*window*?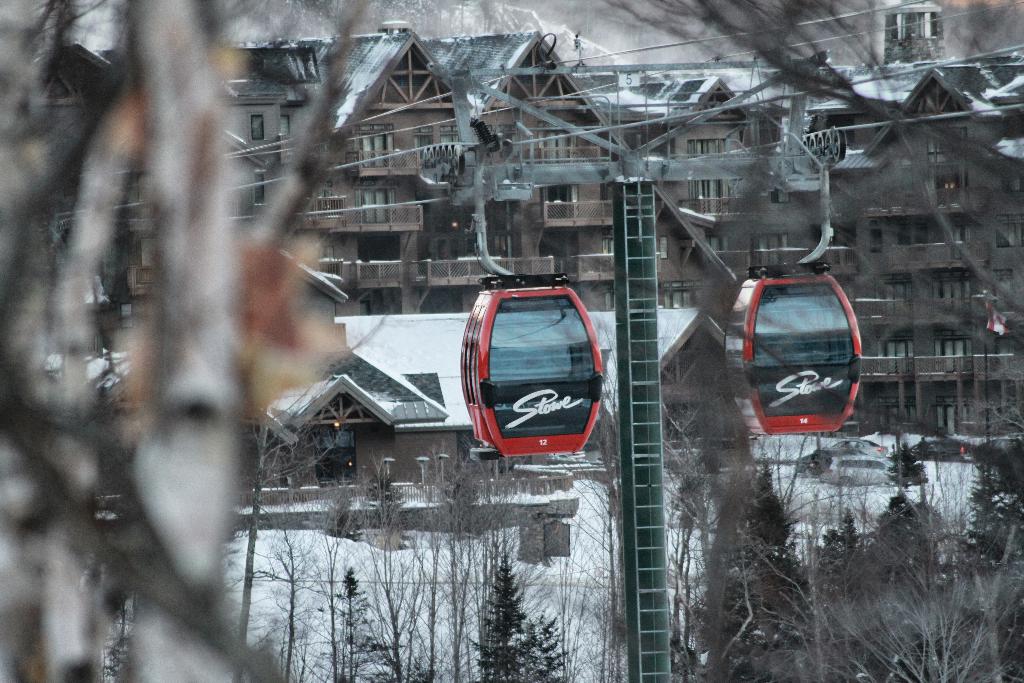
{"left": 543, "top": 129, "right": 568, "bottom": 173}
